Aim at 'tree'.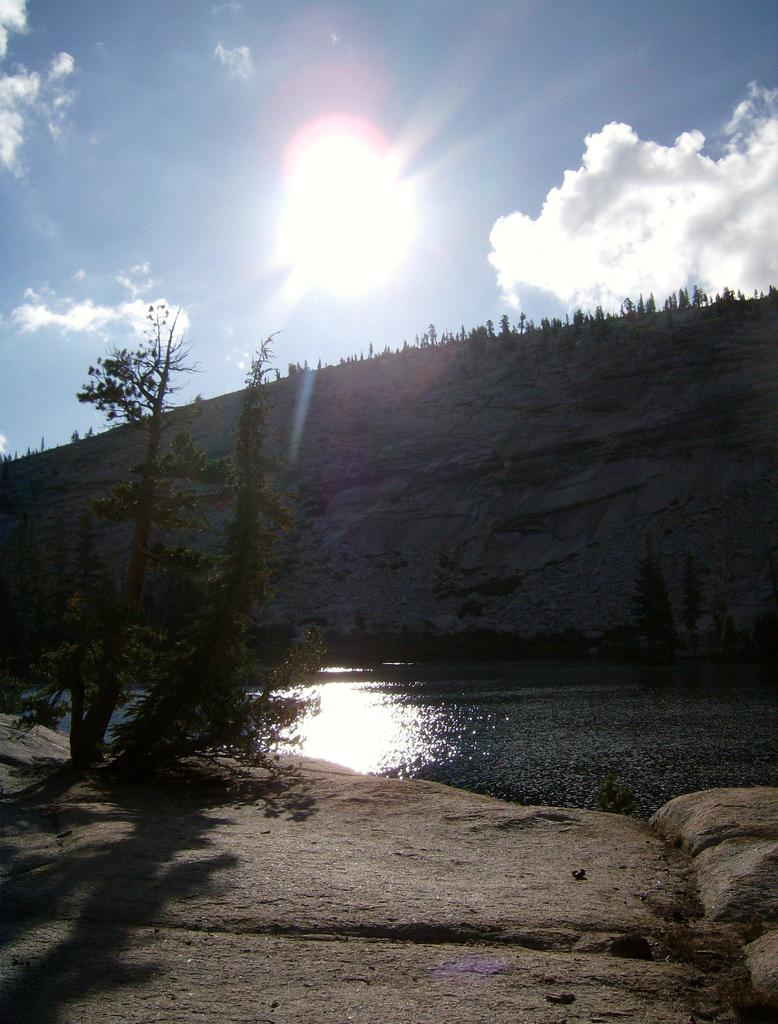
Aimed at region(0, 300, 229, 771).
